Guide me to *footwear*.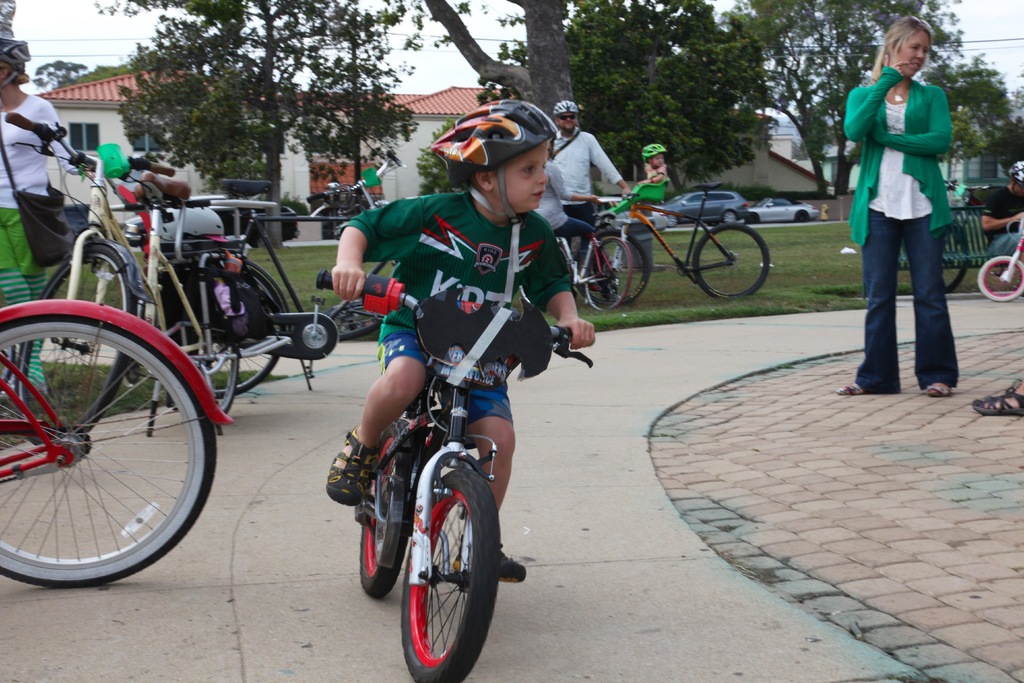
Guidance: bbox=(324, 427, 380, 505).
